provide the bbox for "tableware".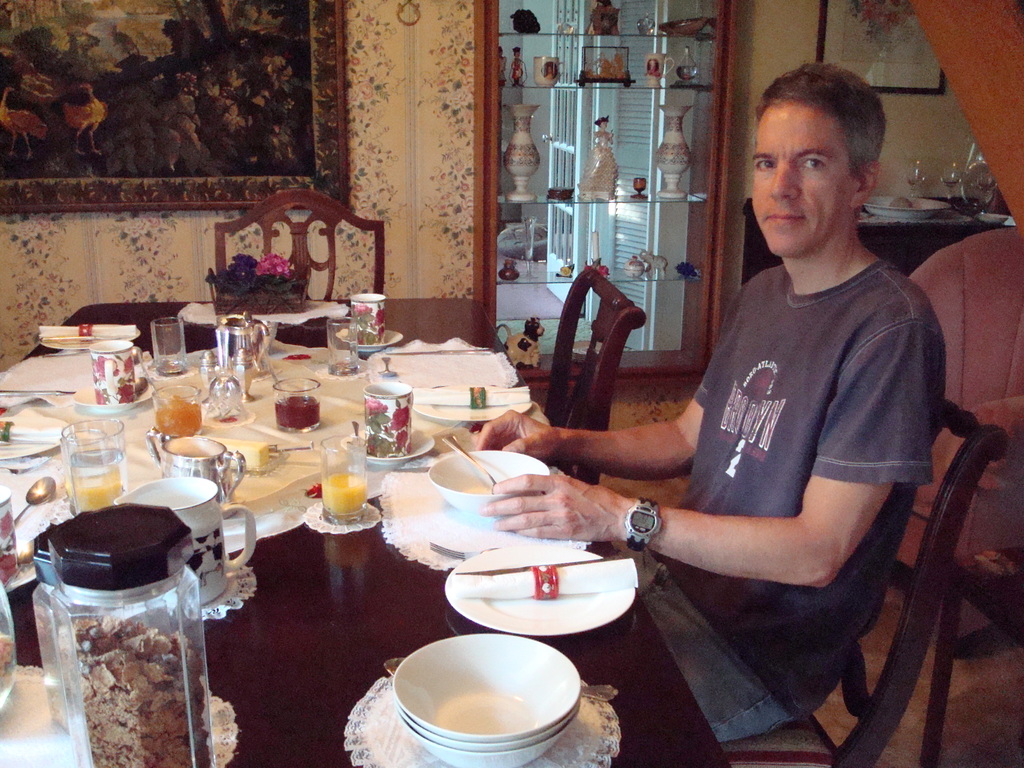
select_region(530, 56, 567, 88).
